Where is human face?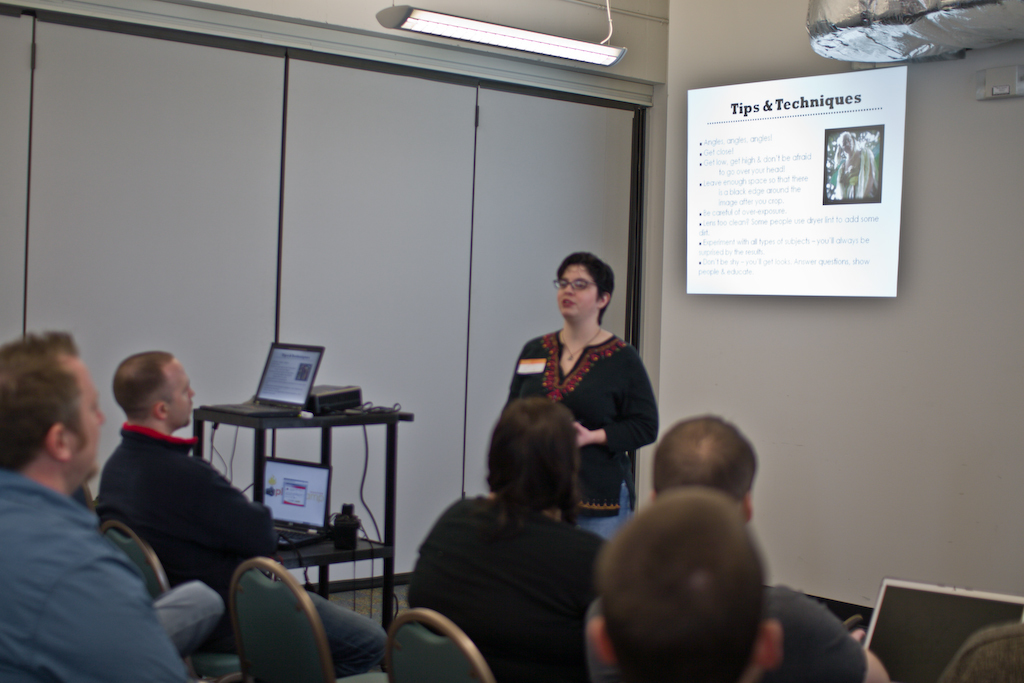
[left=167, top=360, right=200, bottom=431].
